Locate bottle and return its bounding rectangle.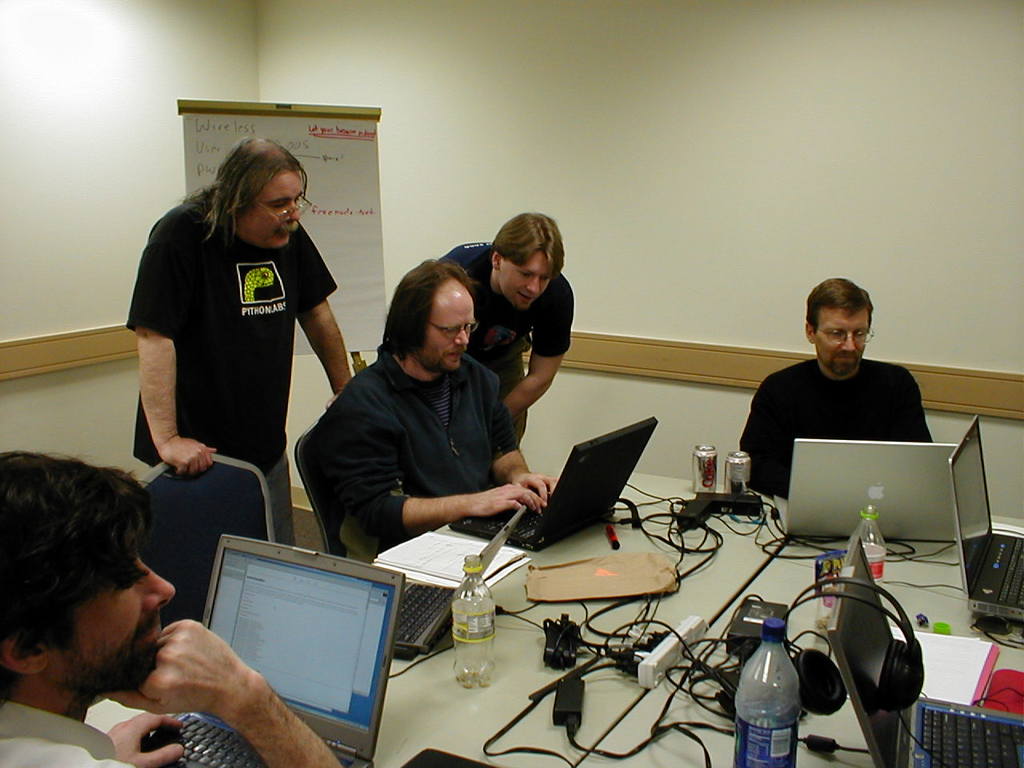
<bbox>738, 626, 817, 767</bbox>.
